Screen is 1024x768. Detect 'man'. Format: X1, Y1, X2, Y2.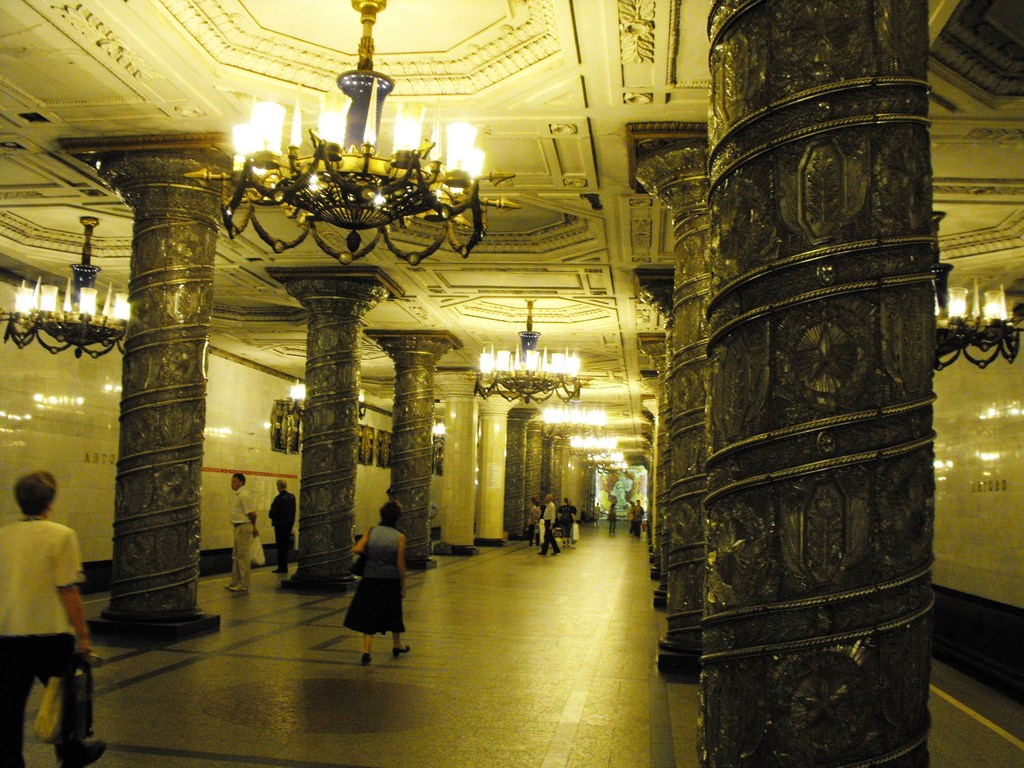
628, 497, 644, 541.
